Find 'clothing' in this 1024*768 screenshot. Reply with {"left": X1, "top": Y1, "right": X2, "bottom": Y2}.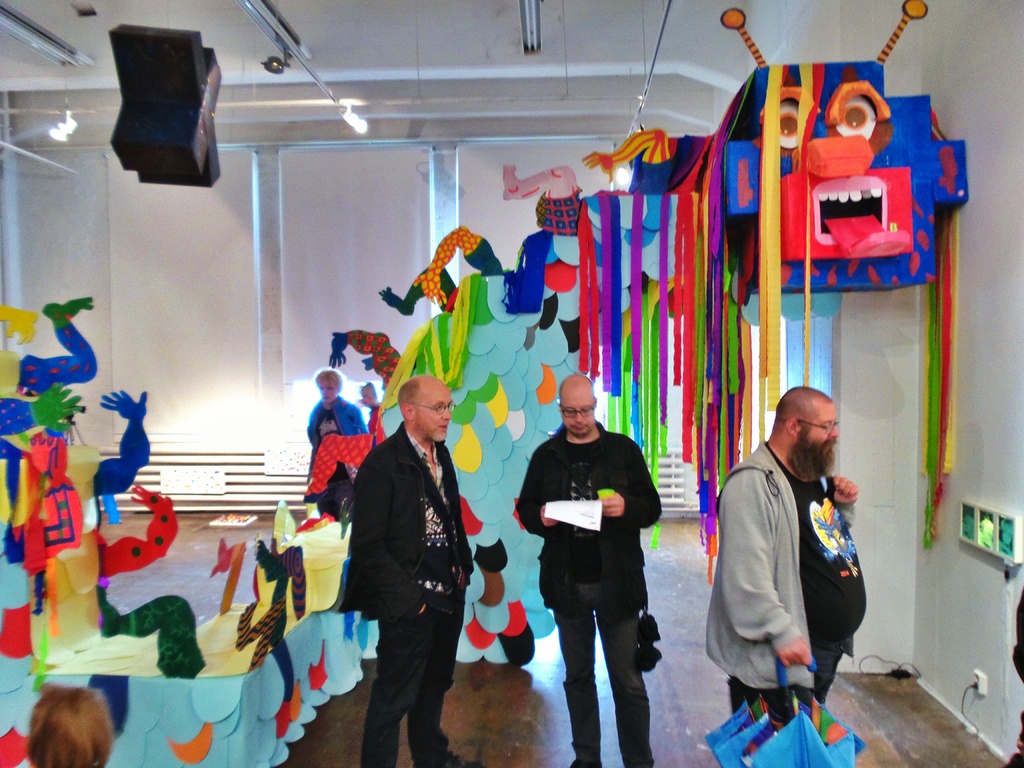
{"left": 344, "top": 422, "right": 476, "bottom": 767}.
